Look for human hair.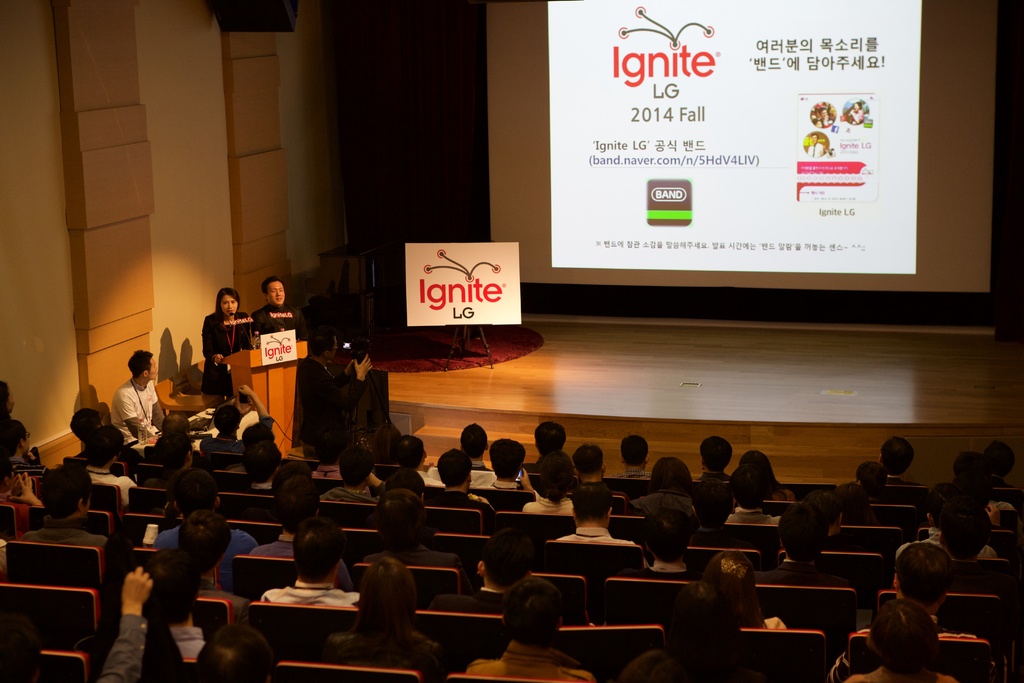
Found: rect(898, 541, 957, 609).
